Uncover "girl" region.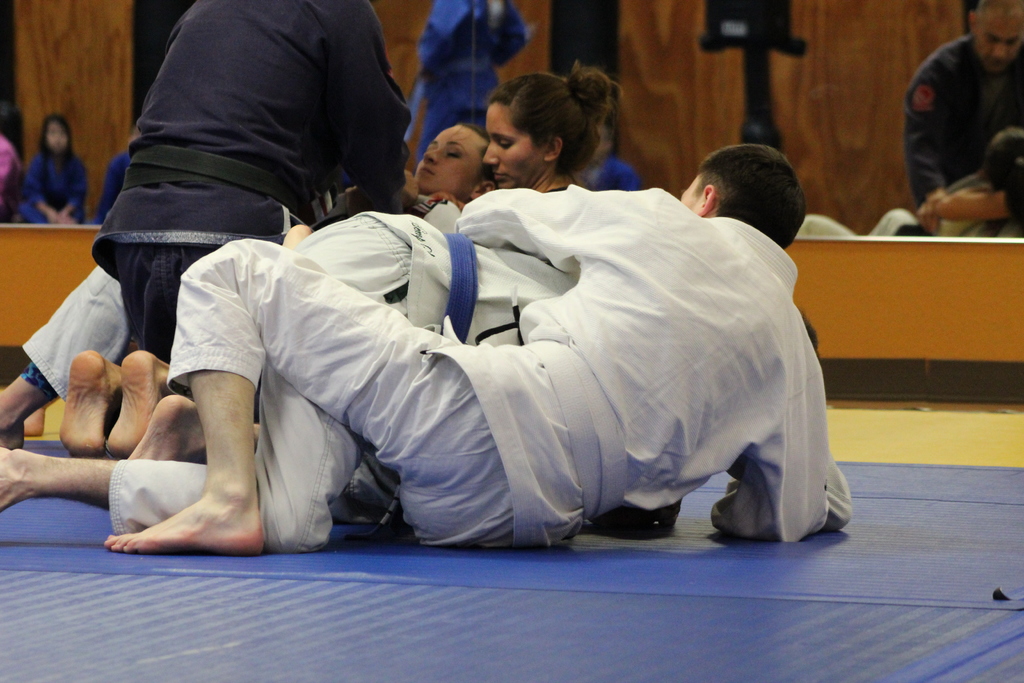
Uncovered: (15, 111, 93, 227).
